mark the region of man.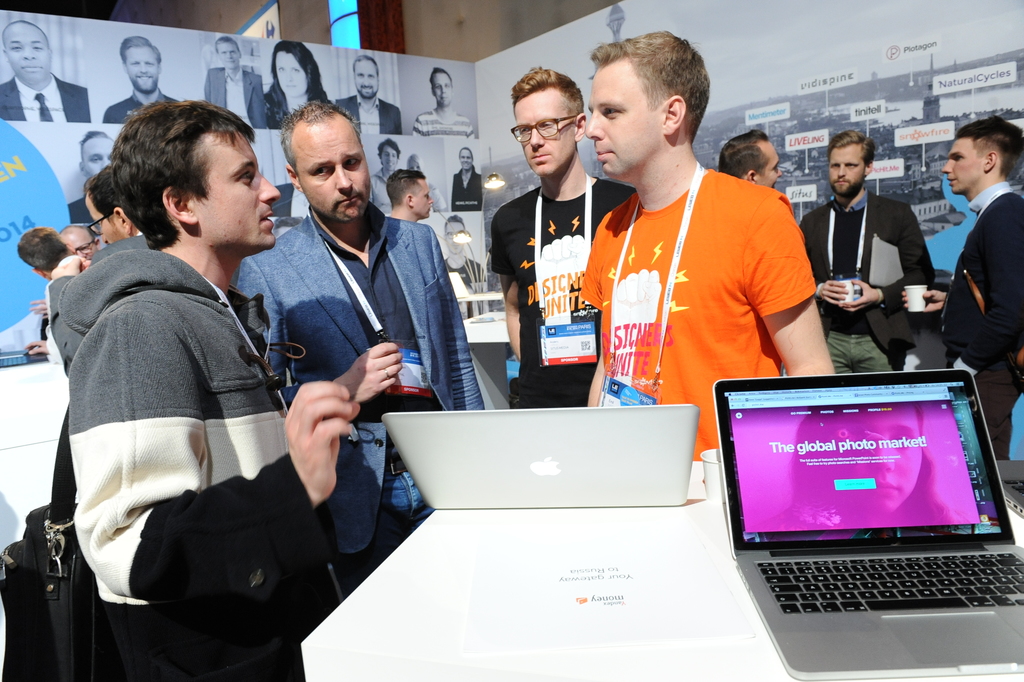
Region: [83,165,143,252].
